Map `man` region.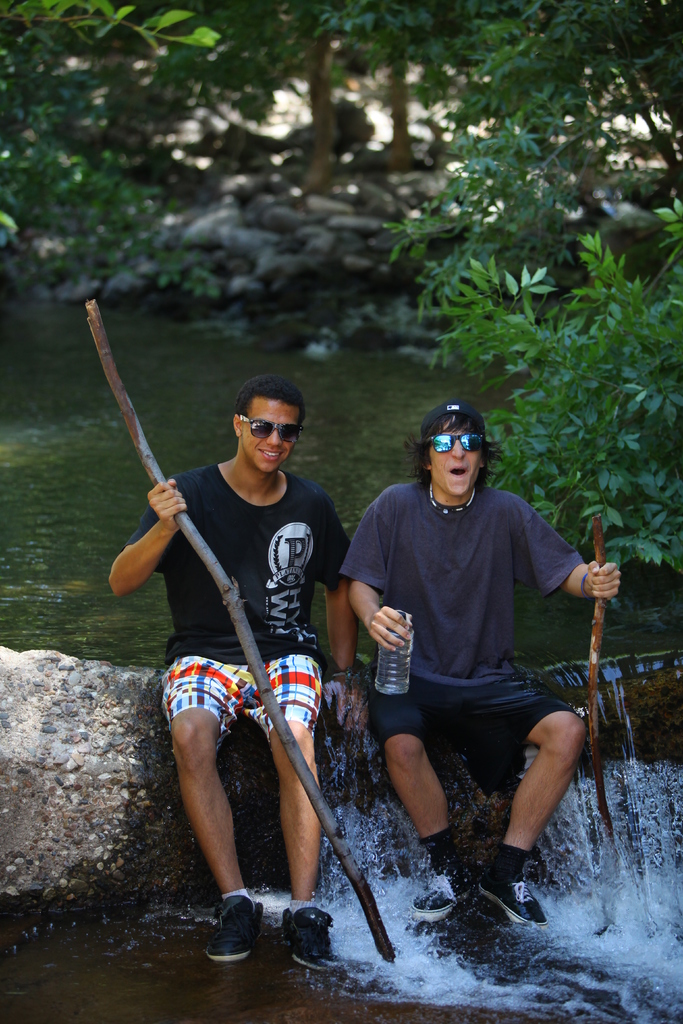
Mapped to region(95, 372, 372, 966).
